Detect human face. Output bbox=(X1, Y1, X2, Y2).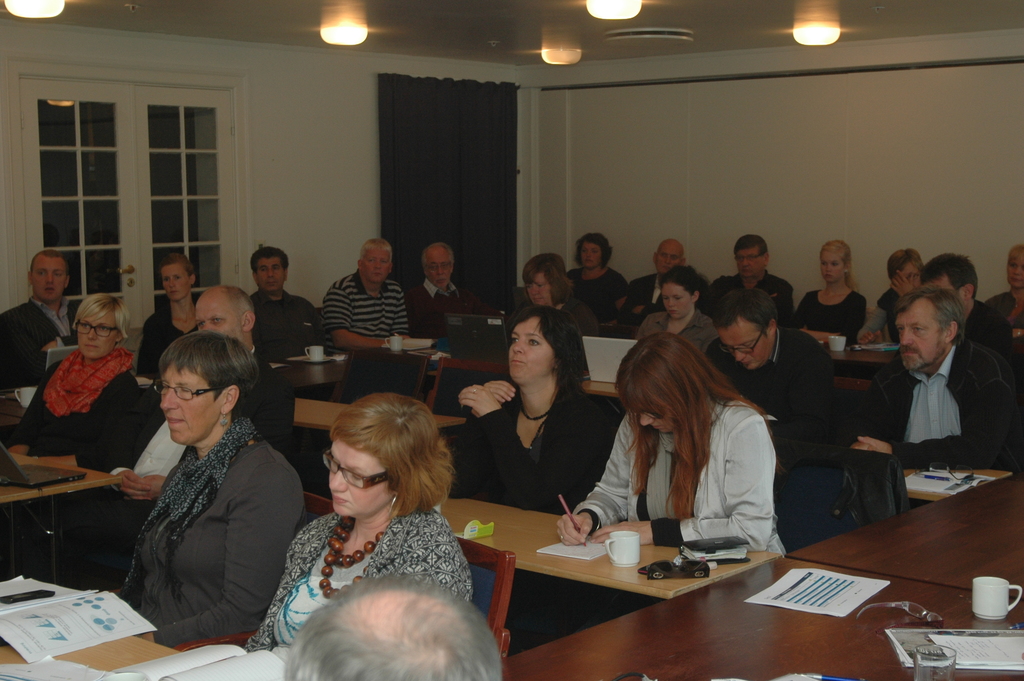
bbox=(1006, 252, 1023, 290).
